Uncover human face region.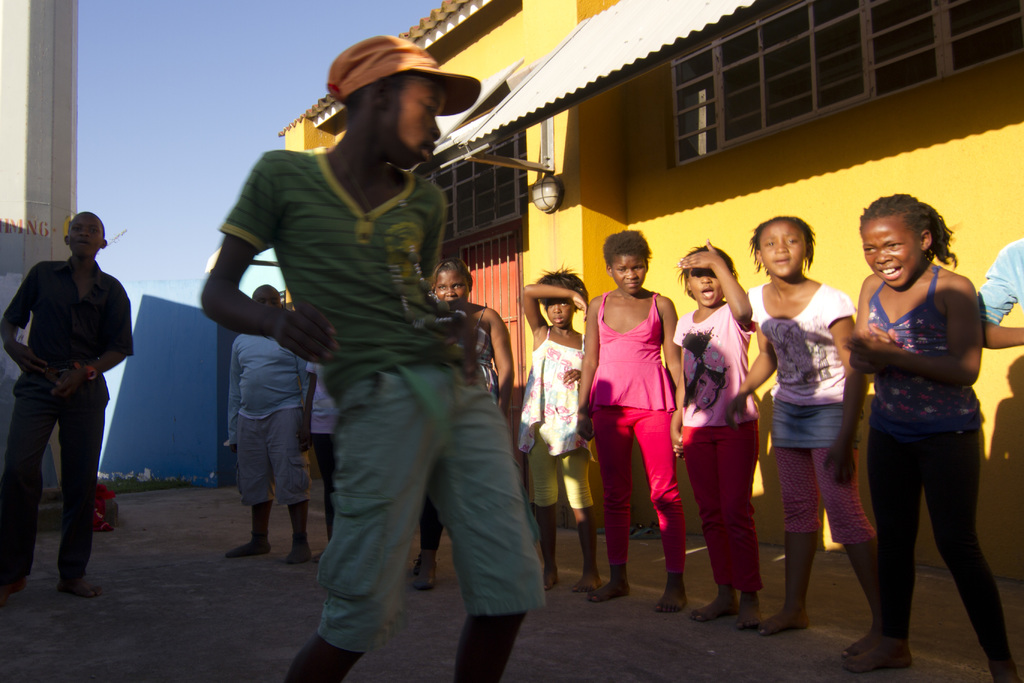
Uncovered: x1=392 y1=83 x2=447 y2=165.
